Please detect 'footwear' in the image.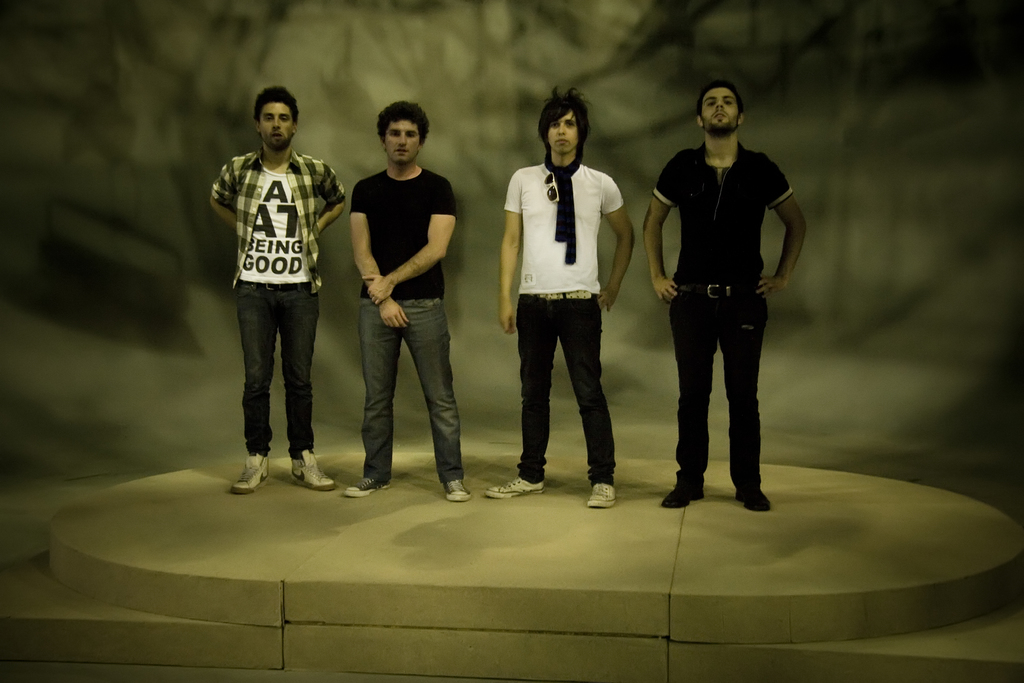
l=291, t=448, r=336, b=494.
